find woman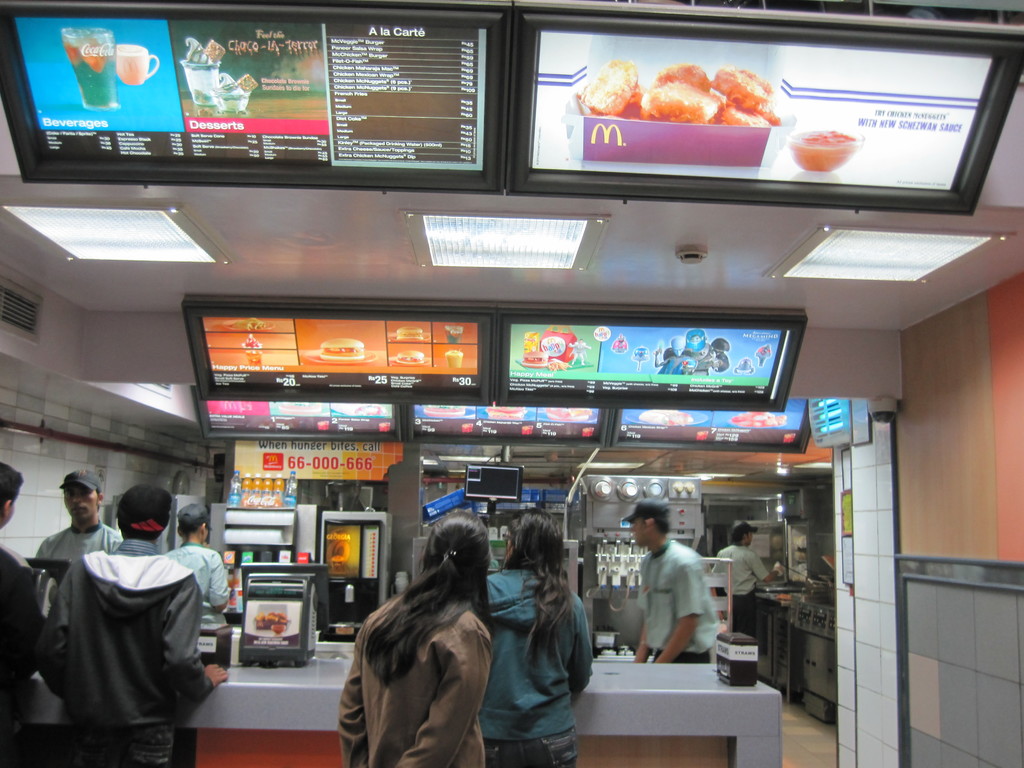
rect(338, 511, 486, 767)
